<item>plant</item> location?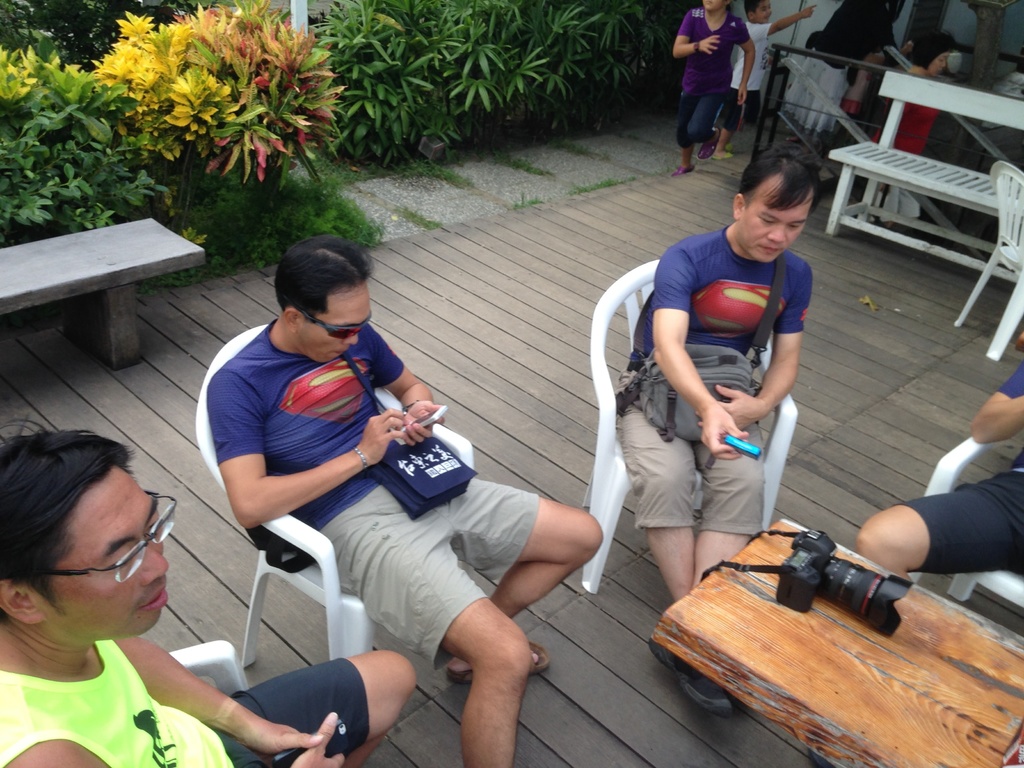
392 205 453 226
